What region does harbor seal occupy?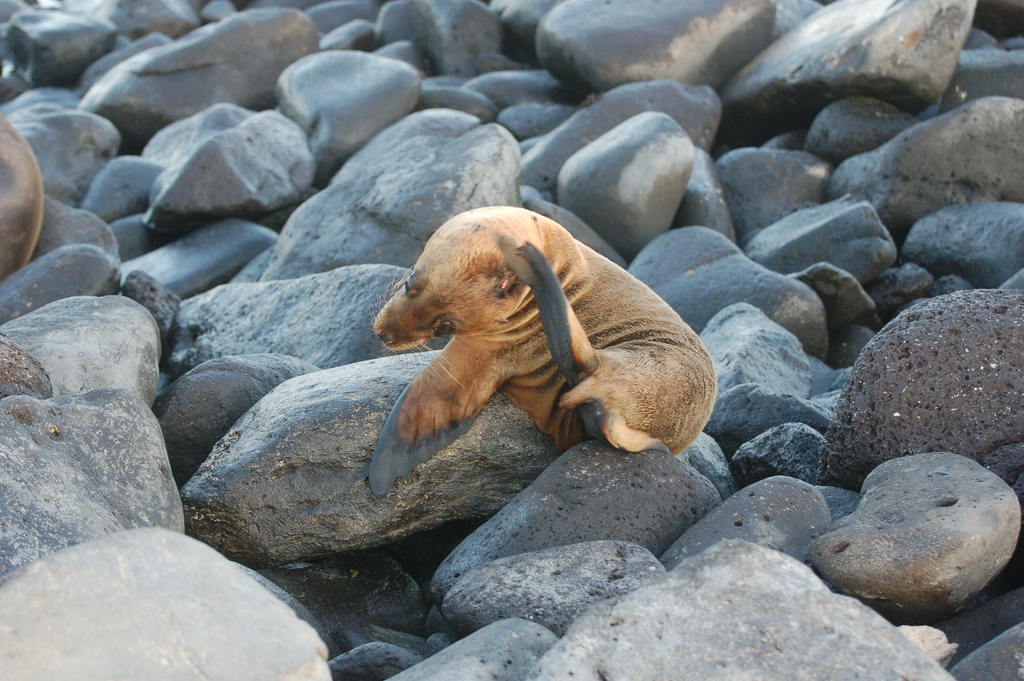
bbox=(364, 204, 723, 509).
